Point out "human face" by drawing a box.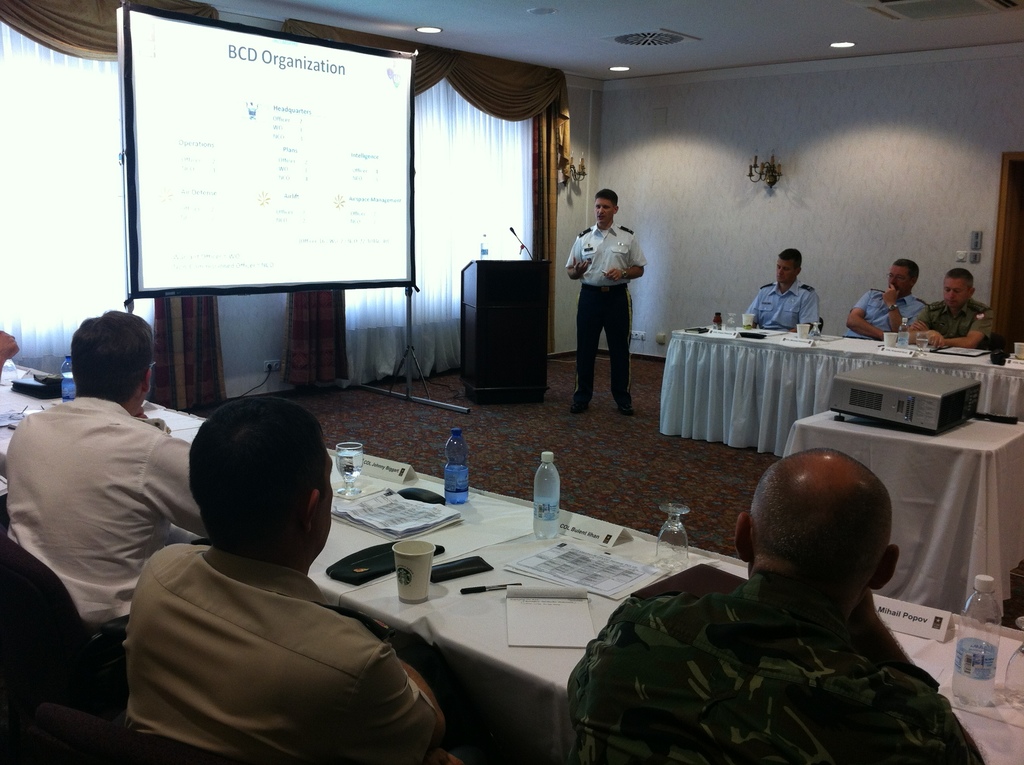
{"left": 317, "top": 440, "right": 332, "bottom": 556}.
